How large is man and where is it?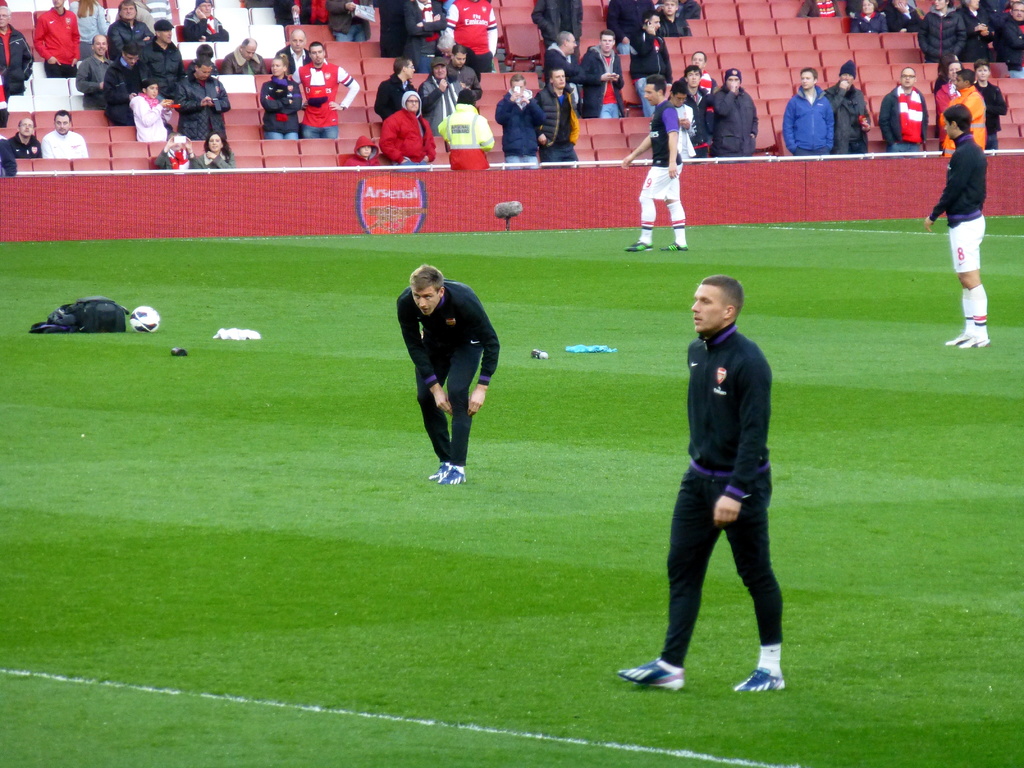
Bounding box: select_region(106, 0, 152, 70).
